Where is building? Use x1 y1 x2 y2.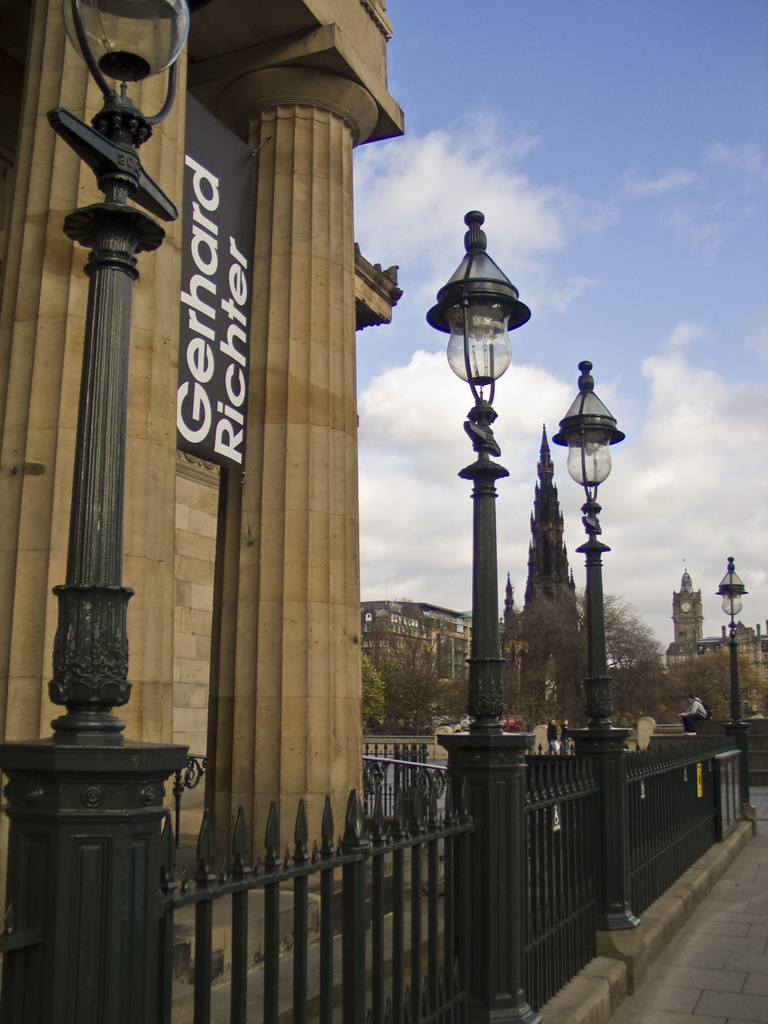
361 600 479 714.
